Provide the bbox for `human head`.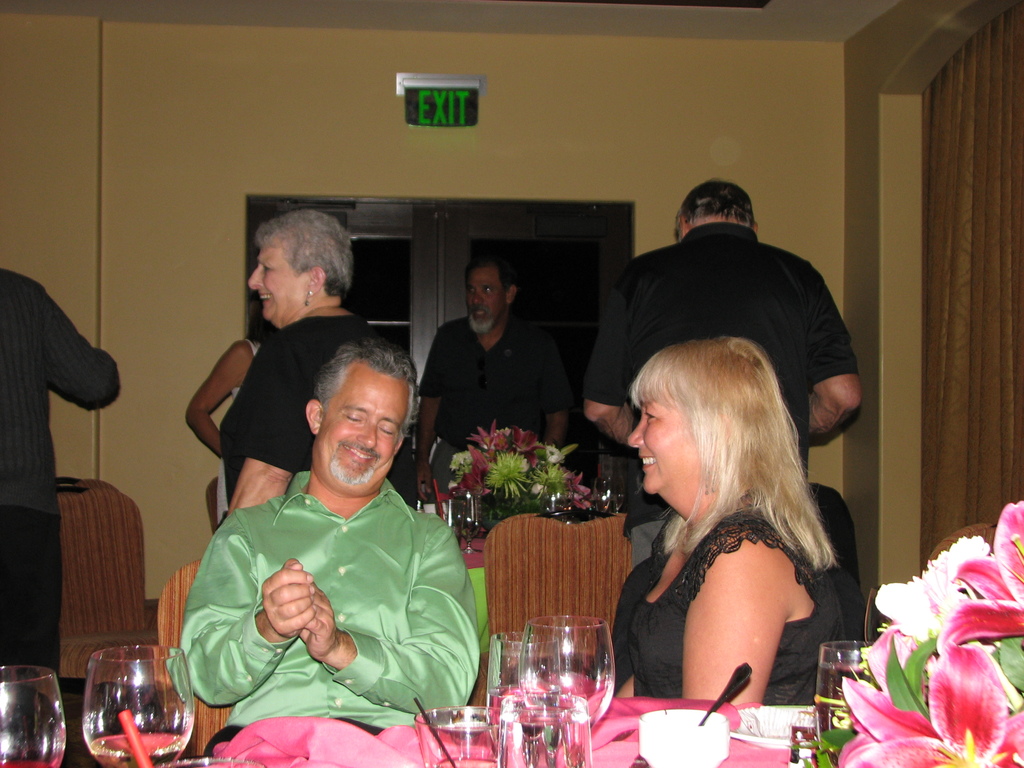
box(291, 340, 415, 490).
